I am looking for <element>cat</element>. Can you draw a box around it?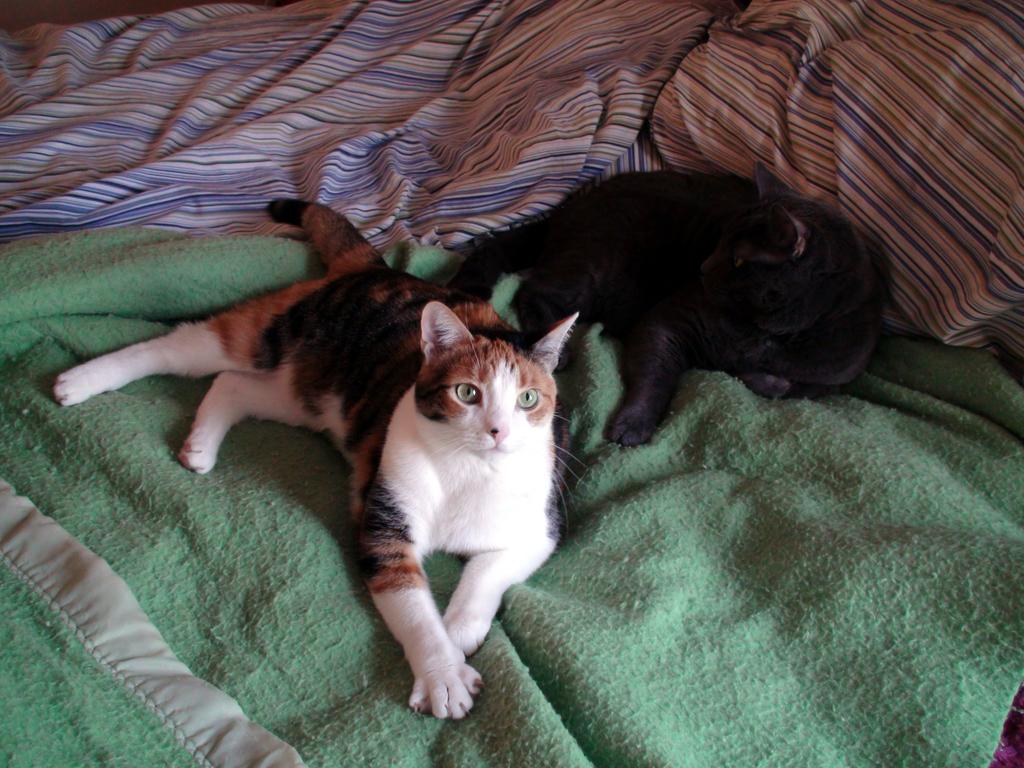
Sure, the bounding box is (444, 161, 884, 445).
